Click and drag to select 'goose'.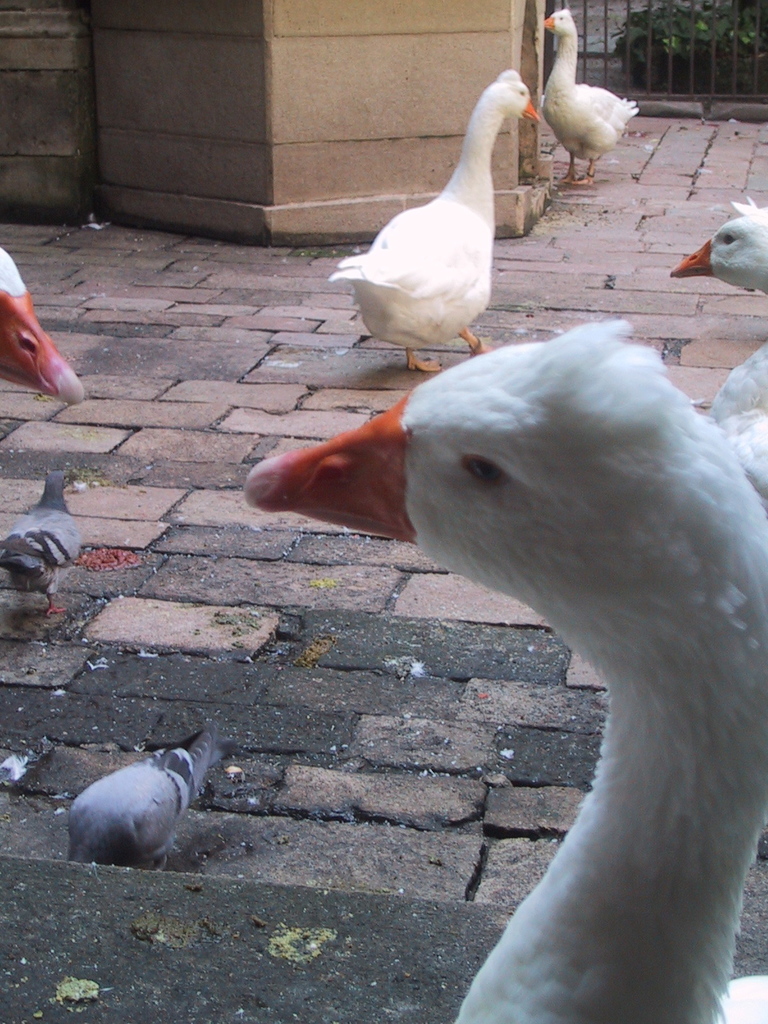
Selection: region(241, 323, 767, 1023).
